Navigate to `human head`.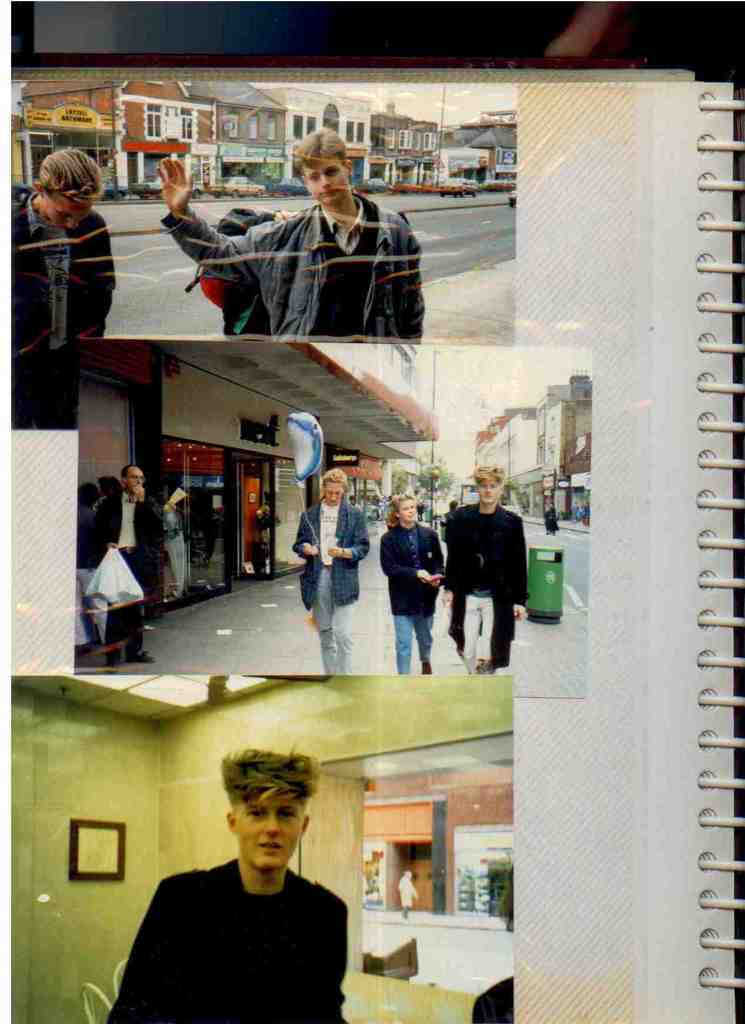
Navigation target: bbox(124, 462, 150, 490).
